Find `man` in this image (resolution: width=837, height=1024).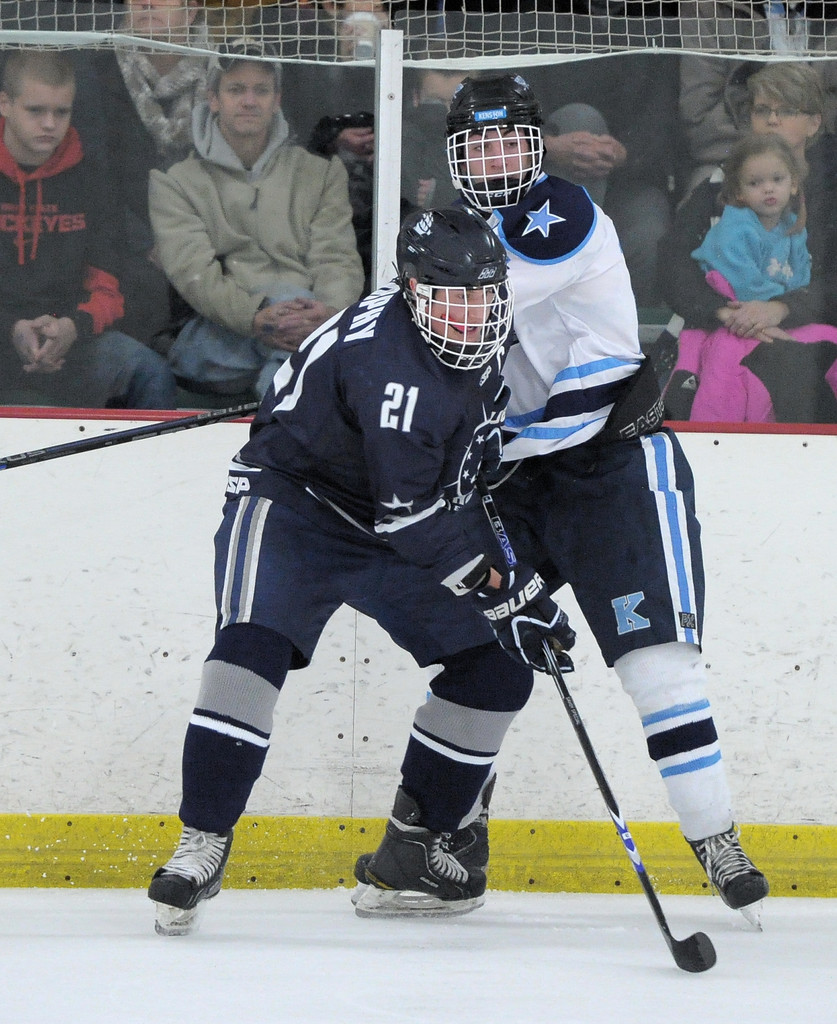
Rect(141, 41, 369, 397).
